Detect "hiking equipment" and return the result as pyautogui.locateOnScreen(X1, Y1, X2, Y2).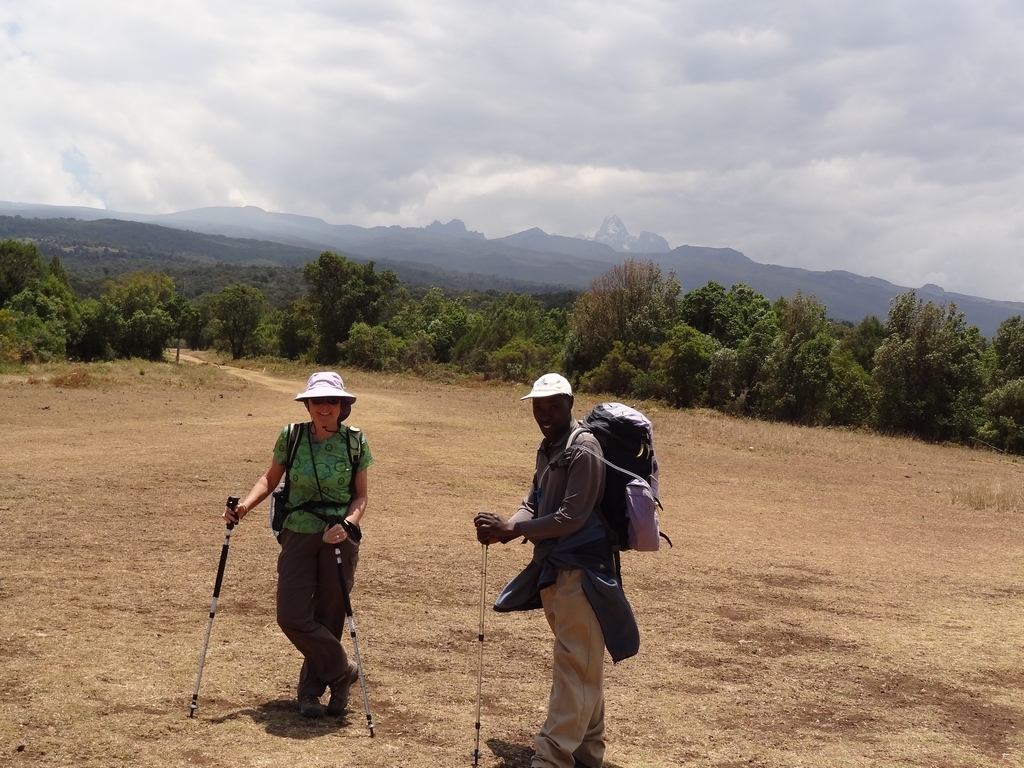
pyautogui.locateOnScreen(559, 400, 675, 555).
